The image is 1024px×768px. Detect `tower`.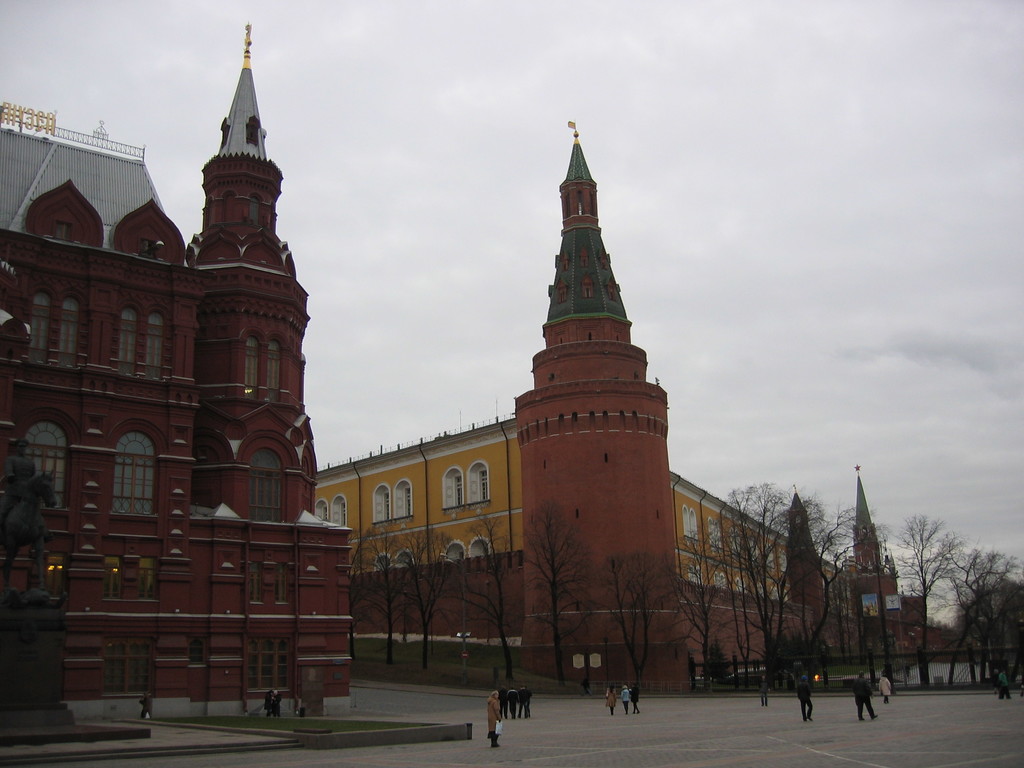
Detection: {"x1": 854, "y1": 465, "x2": 897, "y2": 570}.
